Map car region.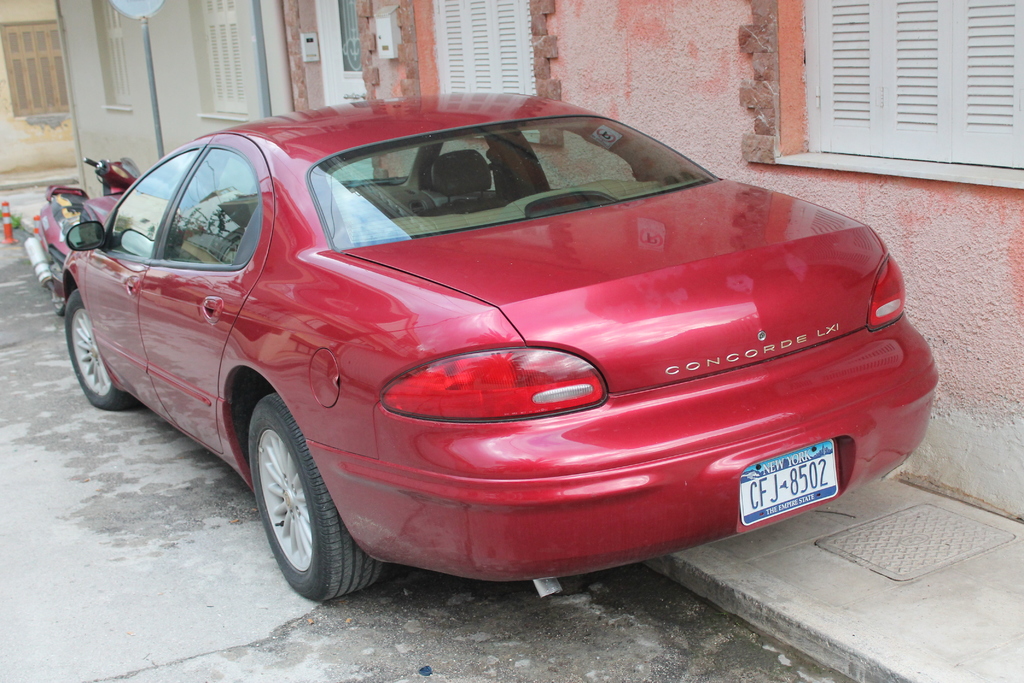
Mapped to {"left": 59, "top": 93, "right": 938, "bottom": 602}.
